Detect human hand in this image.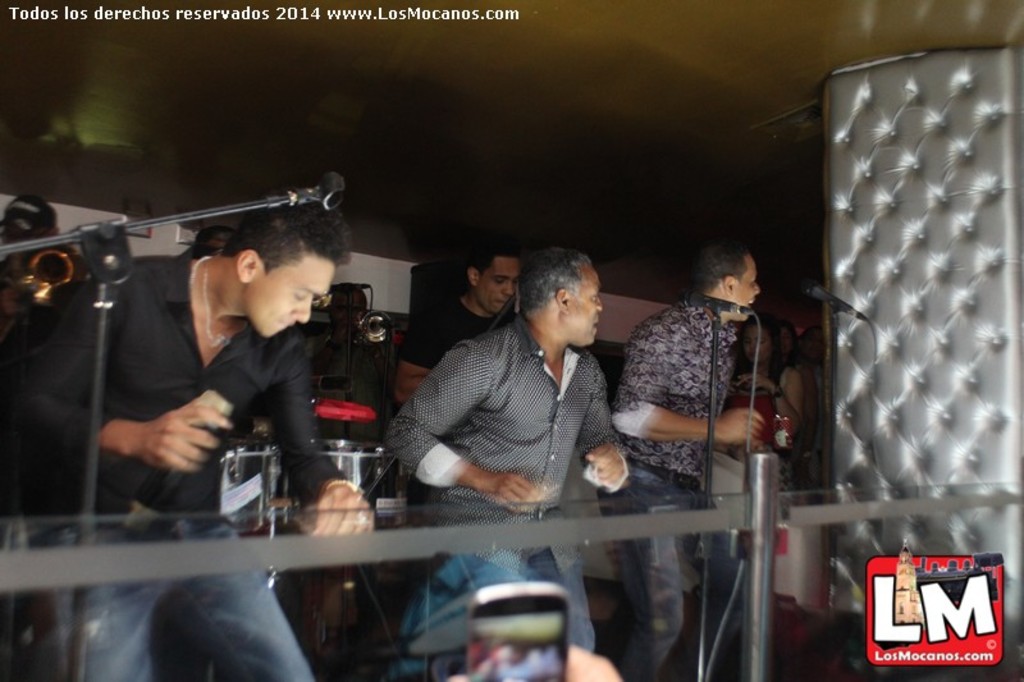
Detection: bbox=[488, 475, 541, 505].
